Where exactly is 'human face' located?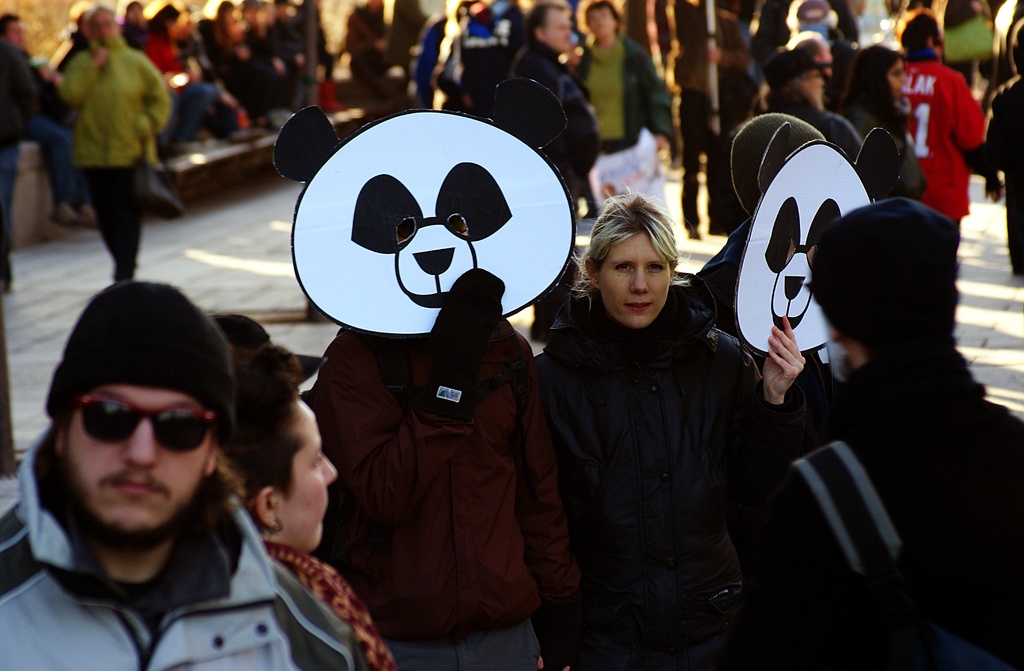
Its bounding box is Rect(279, 399, 339, 552).
